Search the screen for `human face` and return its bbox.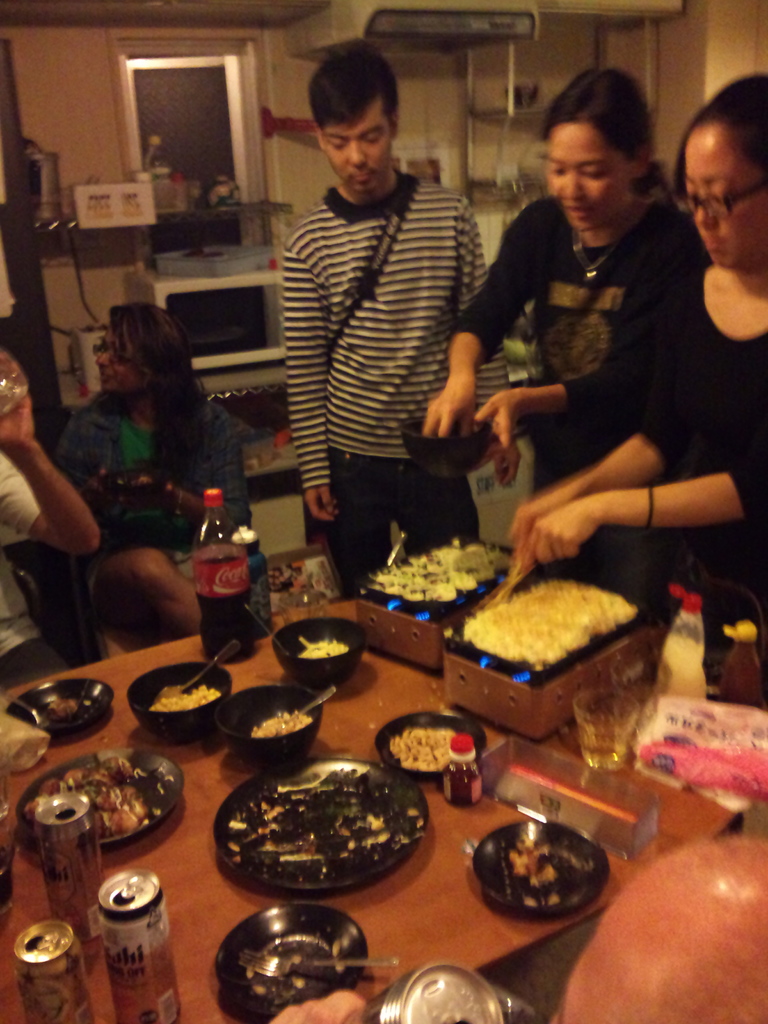
Found: (545,122,623,230).
